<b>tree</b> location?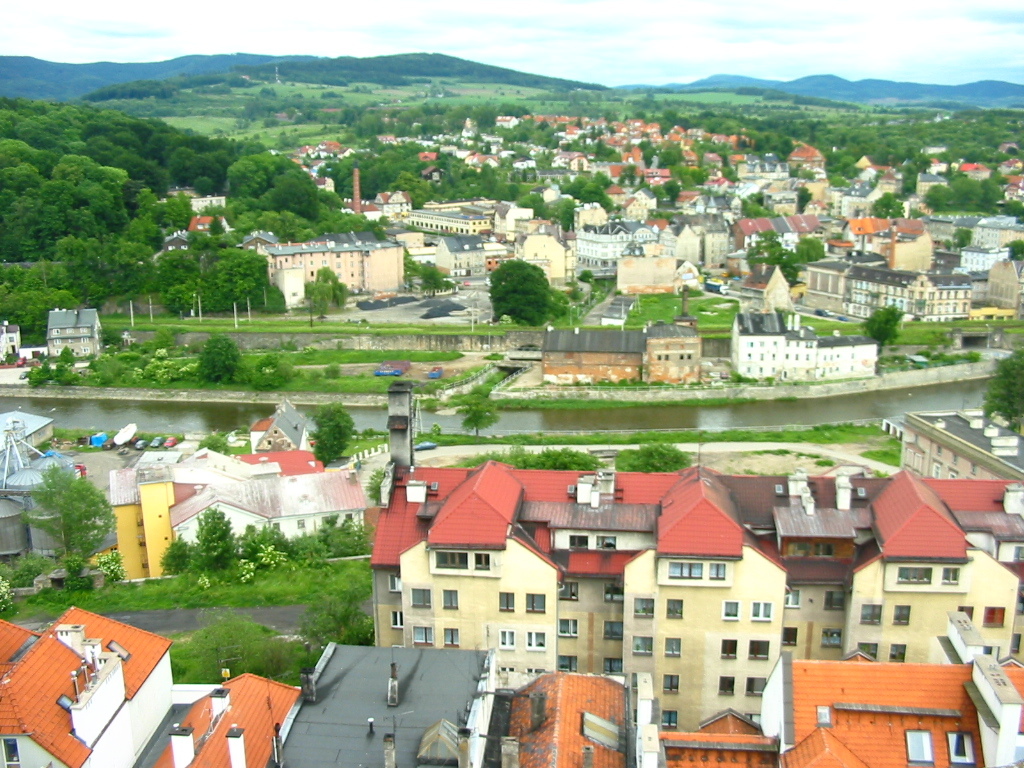
select_region(186, 607, 289, 680)
